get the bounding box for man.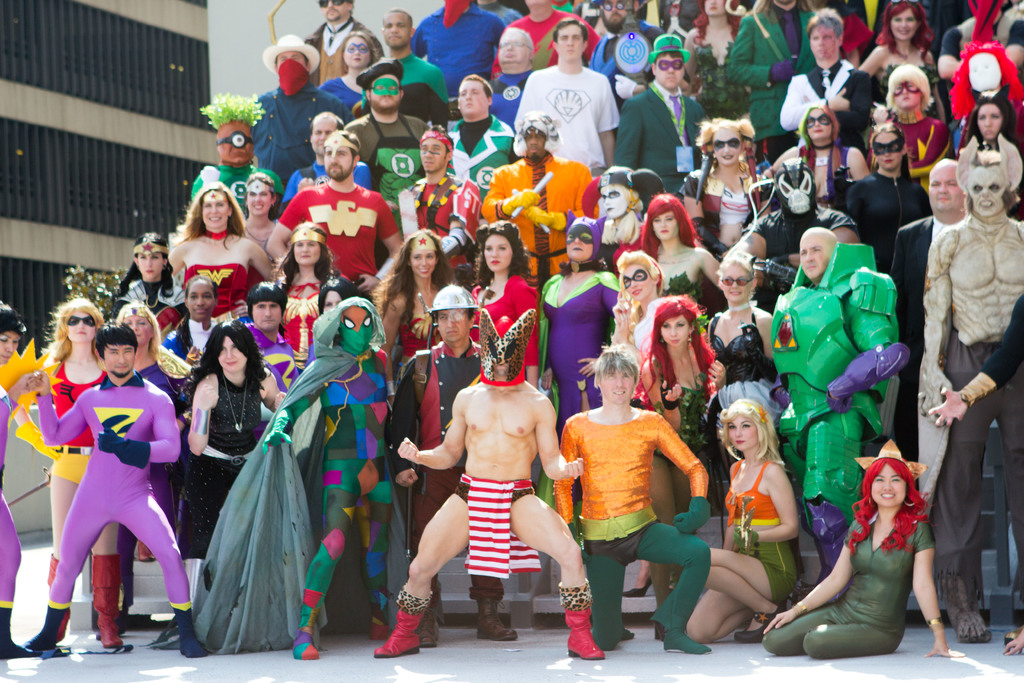
locate(284, 109, 374, 202).
